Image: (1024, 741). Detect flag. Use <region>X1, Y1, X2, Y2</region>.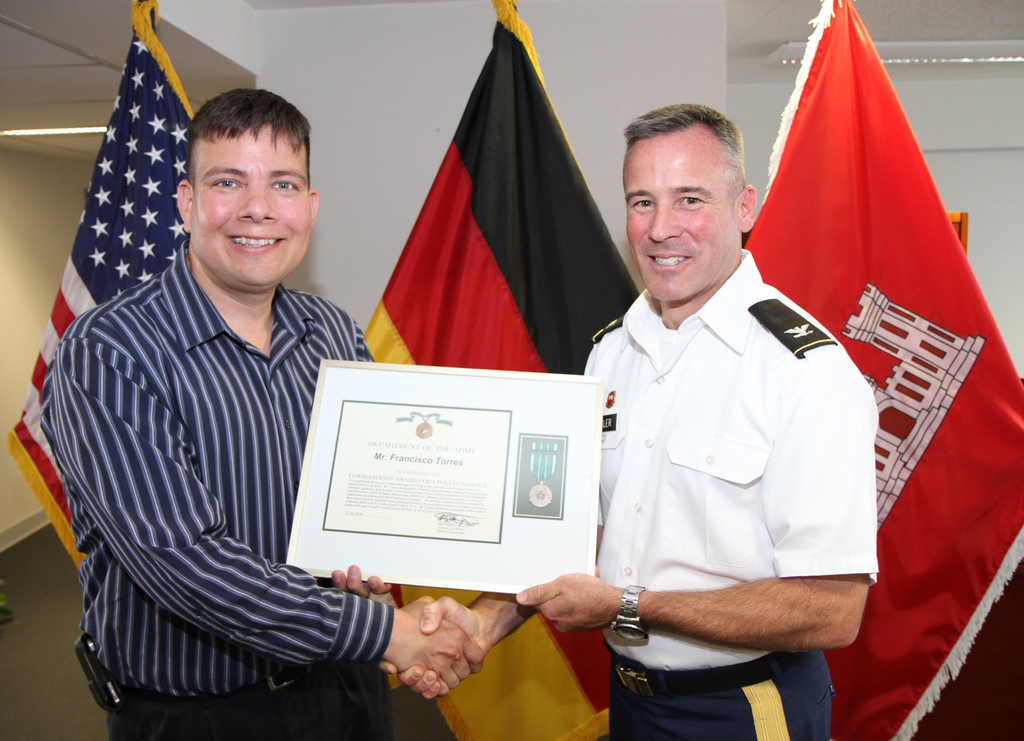
<region>750, 49, 1006, 655</region>.
